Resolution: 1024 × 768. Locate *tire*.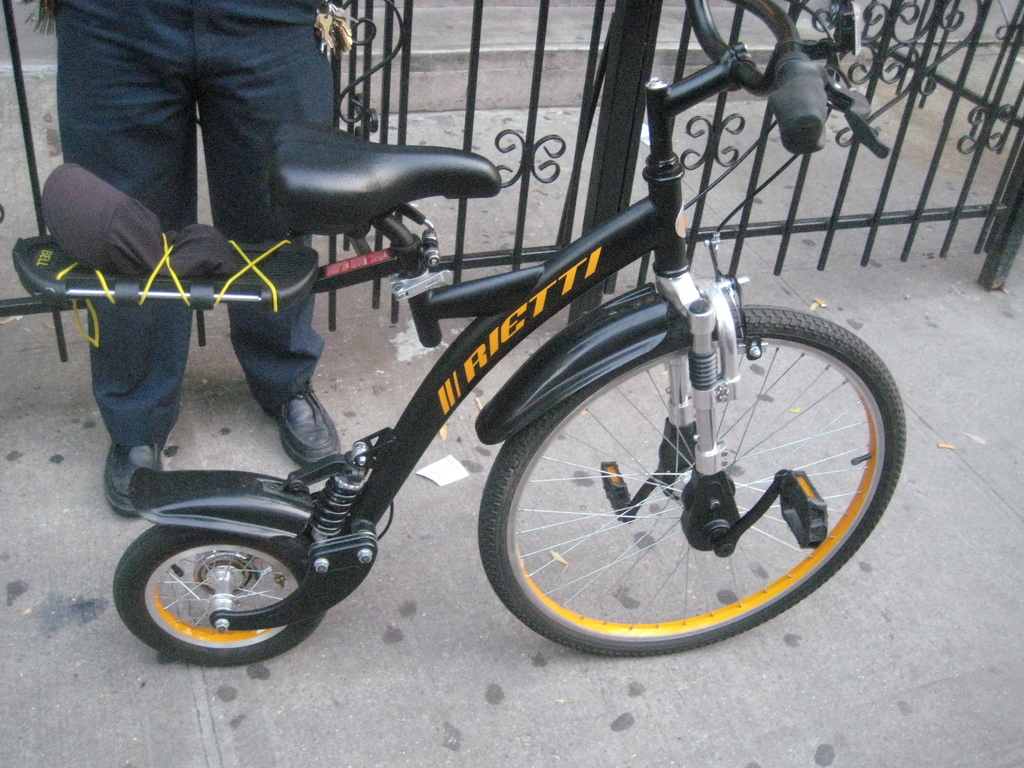
<region>481, 307, 909, 657</region>.
